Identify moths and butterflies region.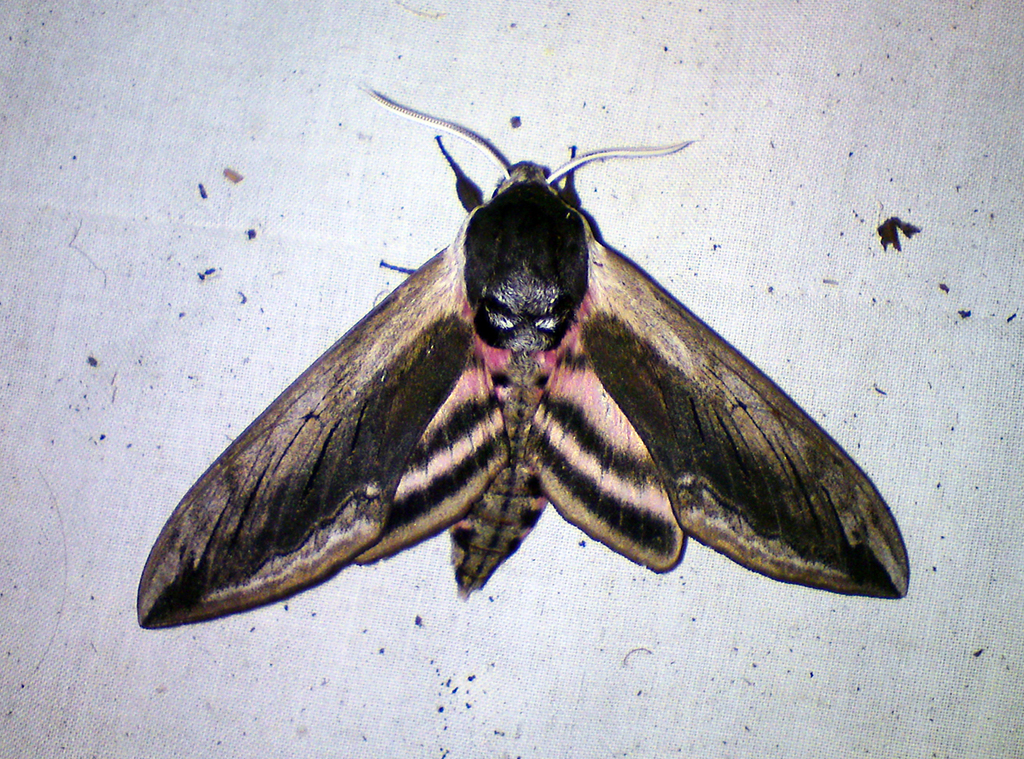
Region: bbox=(139, 83, 913, 631).
